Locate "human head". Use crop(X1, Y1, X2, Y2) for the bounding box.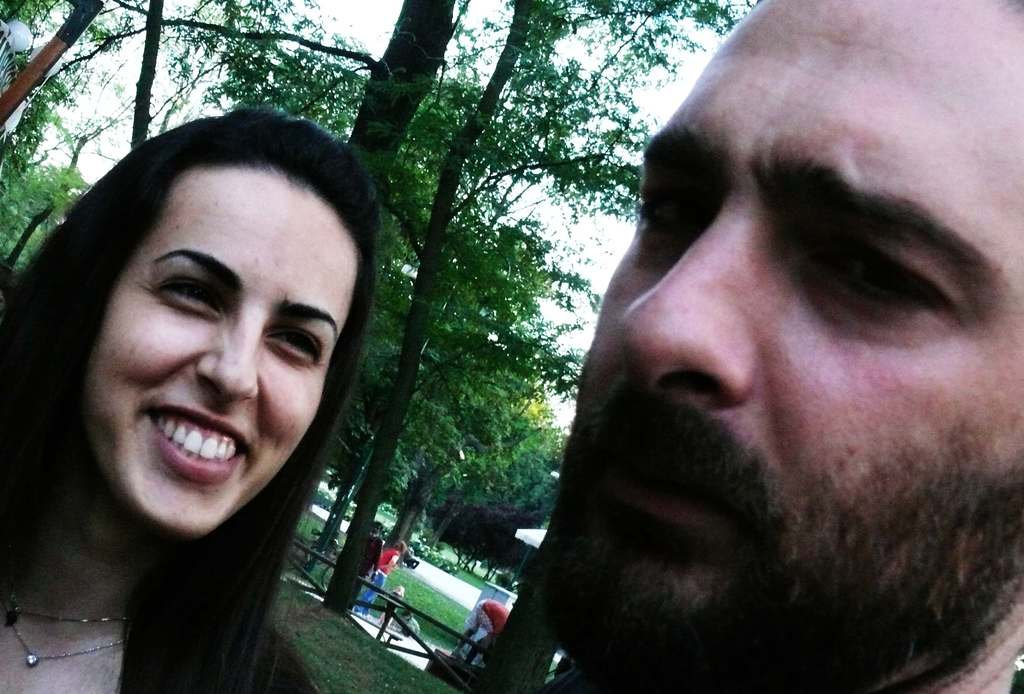
crop(367, 522, 385, 538).
